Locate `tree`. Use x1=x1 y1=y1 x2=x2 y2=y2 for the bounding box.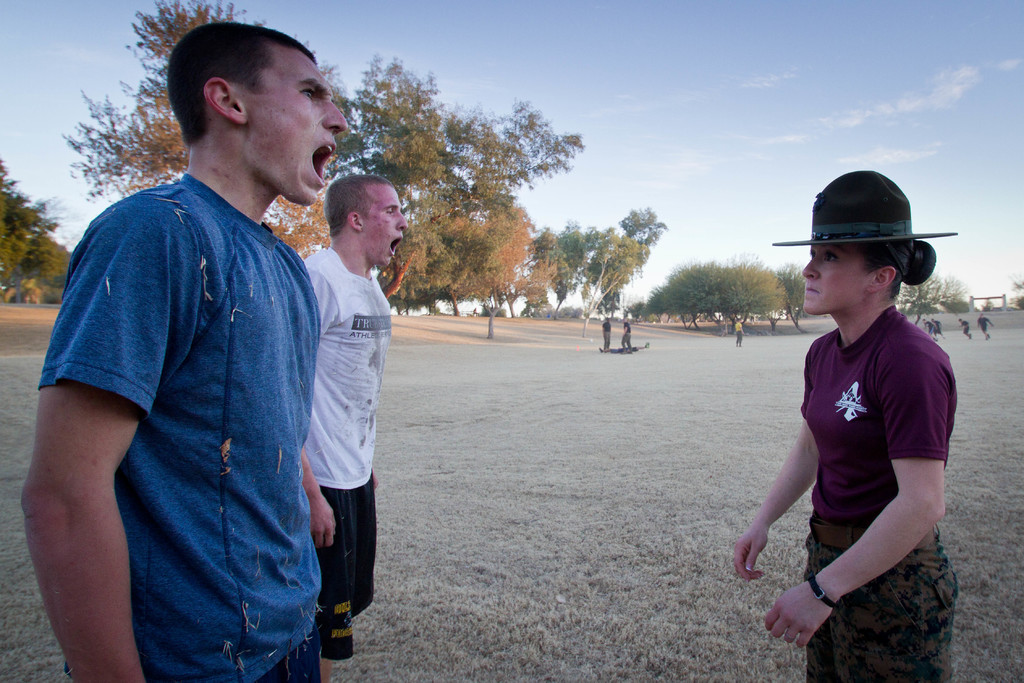
x1=778 y1=269 x2=805 y2=335.
